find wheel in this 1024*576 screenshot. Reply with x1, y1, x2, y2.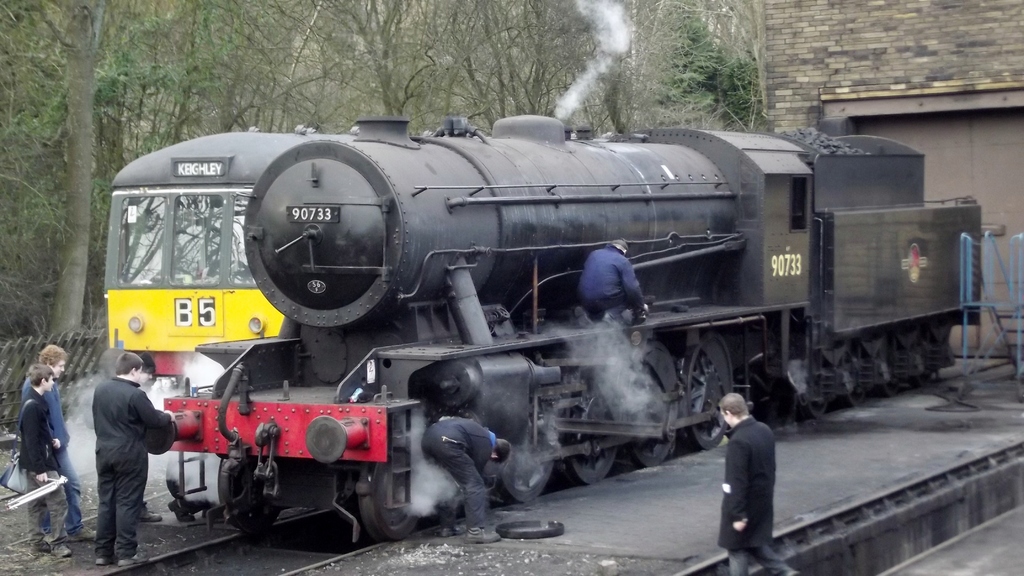
623, 333, 678, 472.
